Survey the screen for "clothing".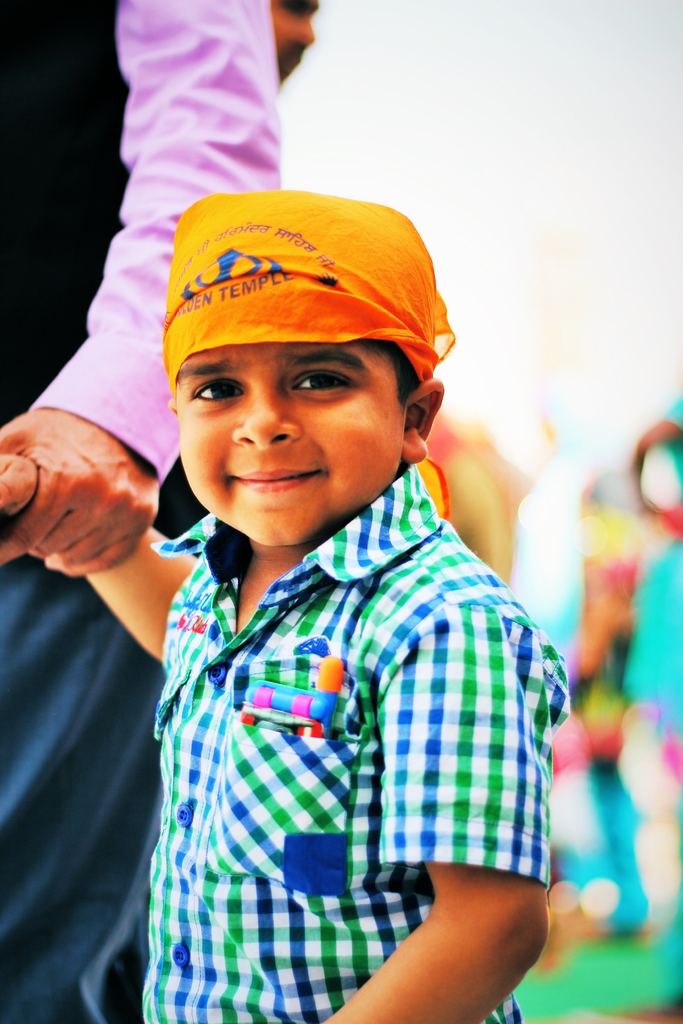
Survey found: {"x1": 0, "y1": 1, "x2": 283, "y2": 1023}.
